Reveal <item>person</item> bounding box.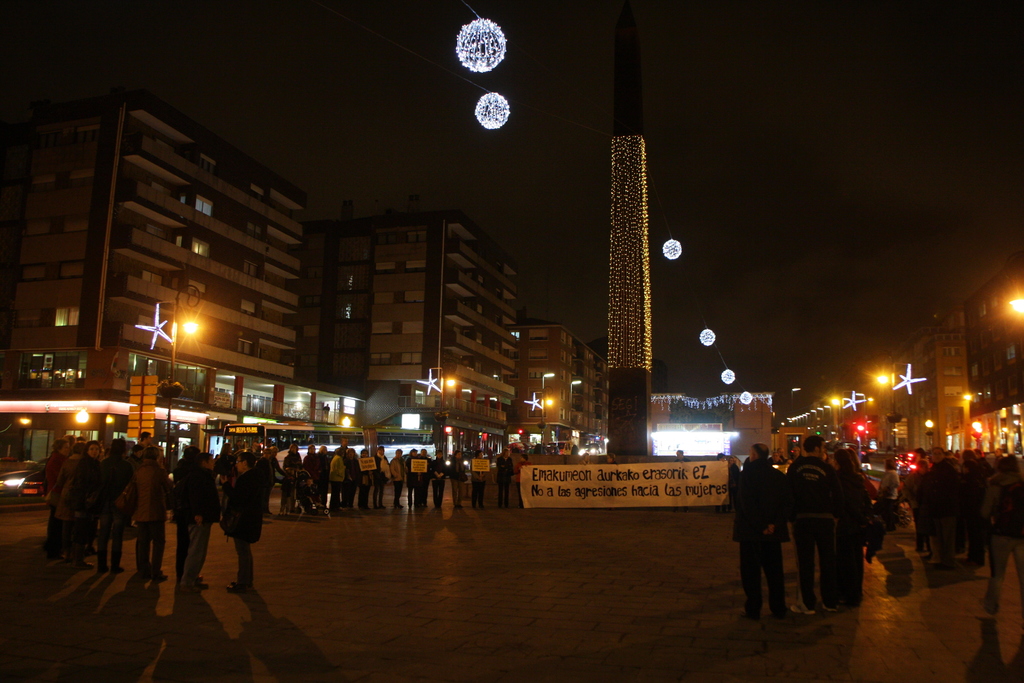
Revealed: [404, 448, 425, 506].
